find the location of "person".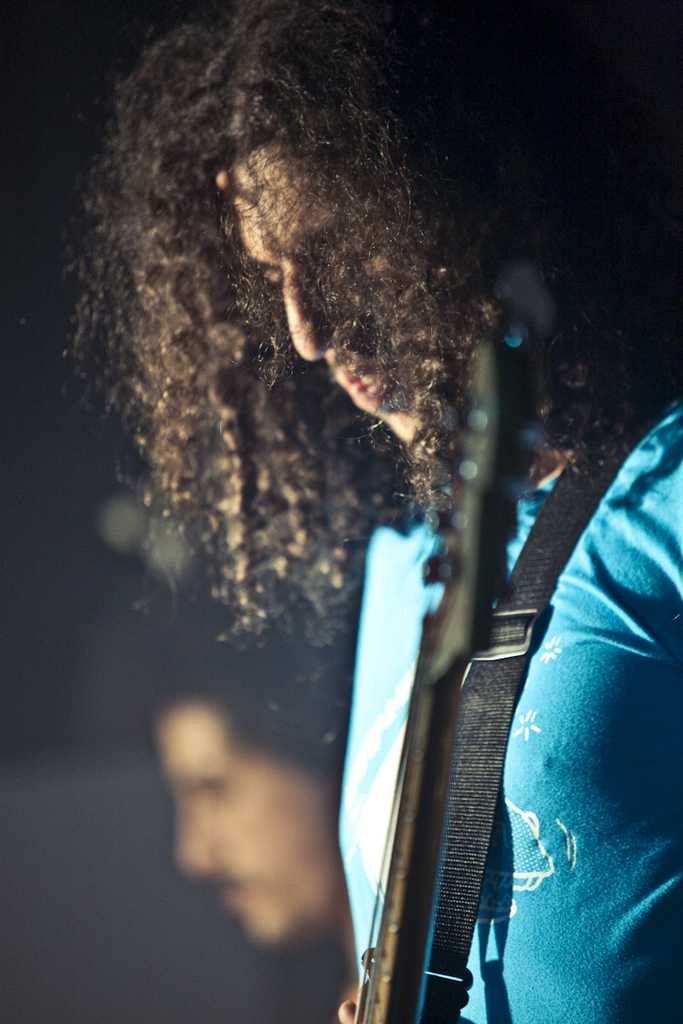
Location: (87, 0, 682, 1023).
